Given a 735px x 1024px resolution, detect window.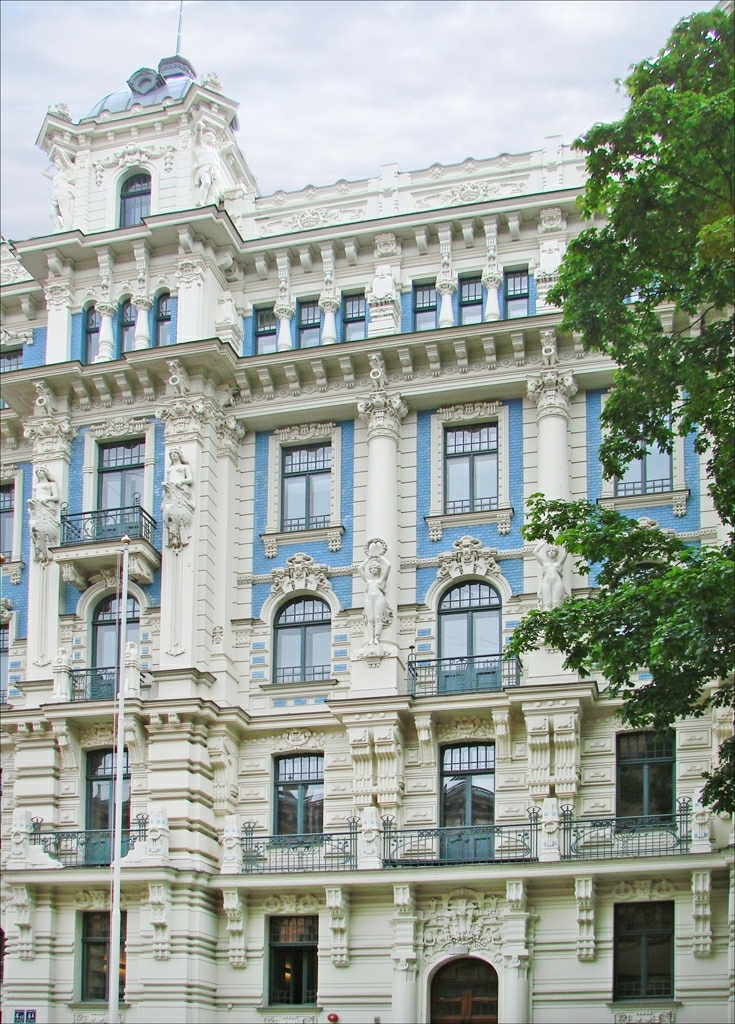
detection(245, 303, 275, 363).
